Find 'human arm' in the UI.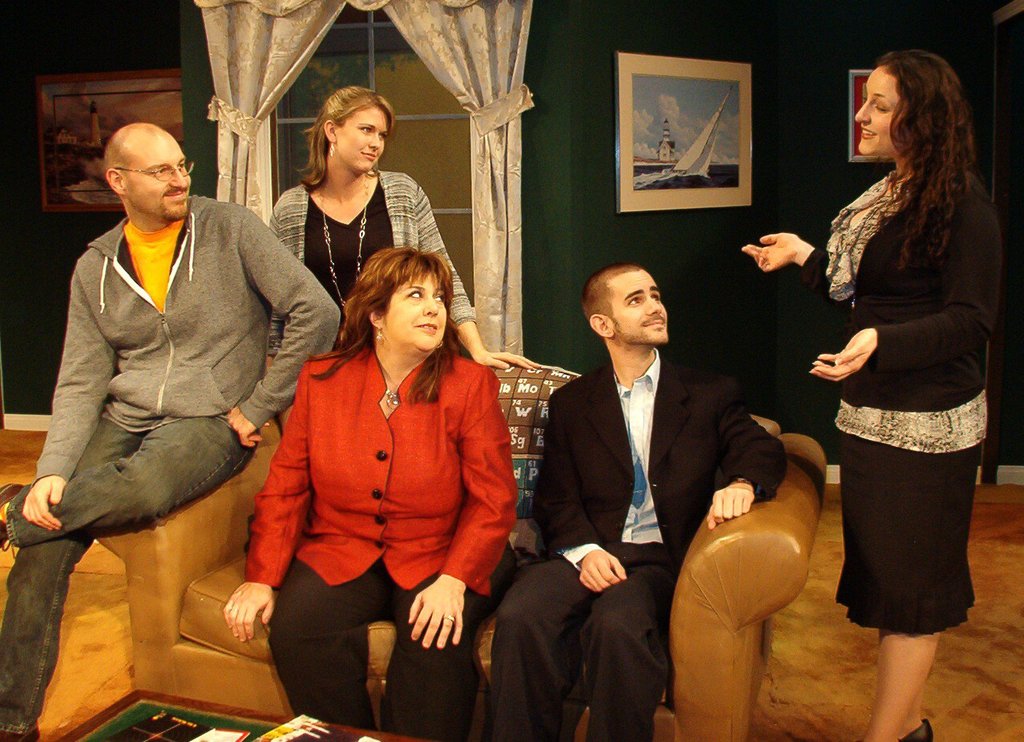
UI element at 227 204 337 448.
